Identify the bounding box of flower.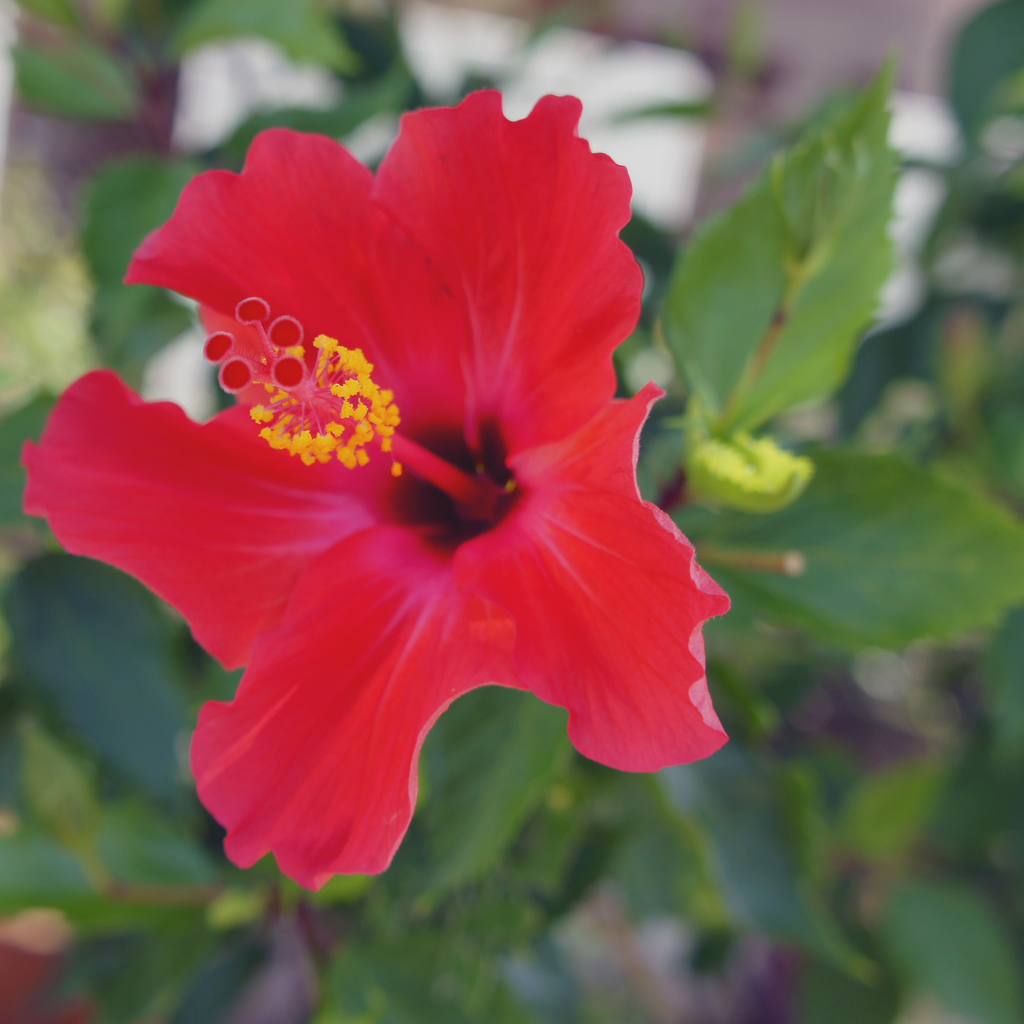
{"left": 70, "top": 93, "right": 714, "bottom": 888}.
